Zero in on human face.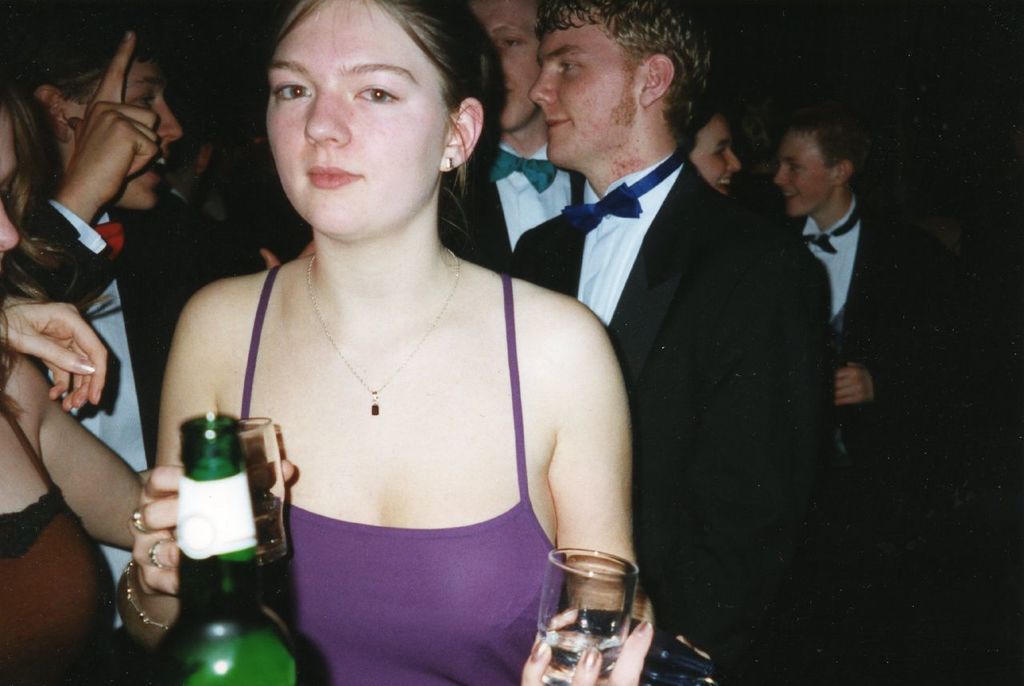
Zeroed in: bbox=[536, 18, 642, 159].
